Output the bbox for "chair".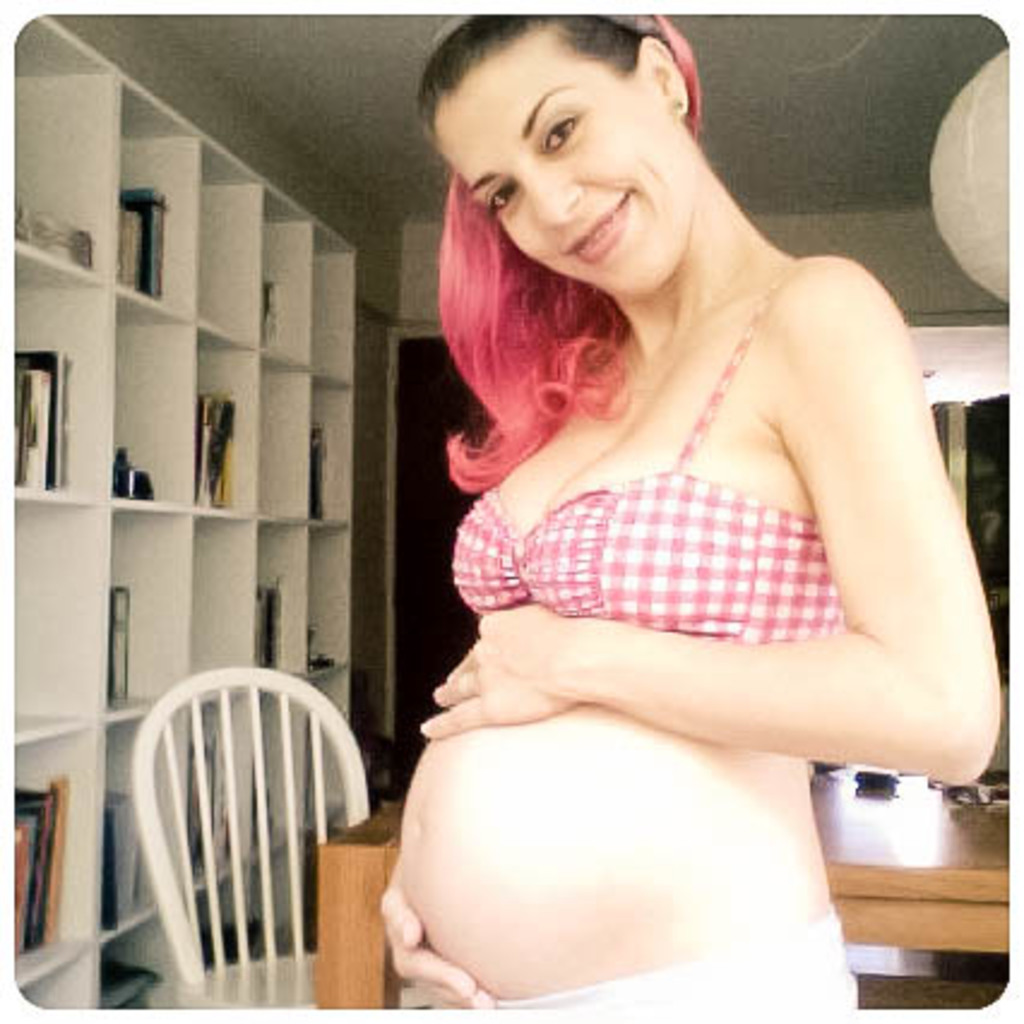
<bbox>82, 649, 368, 1023</bbox>.
